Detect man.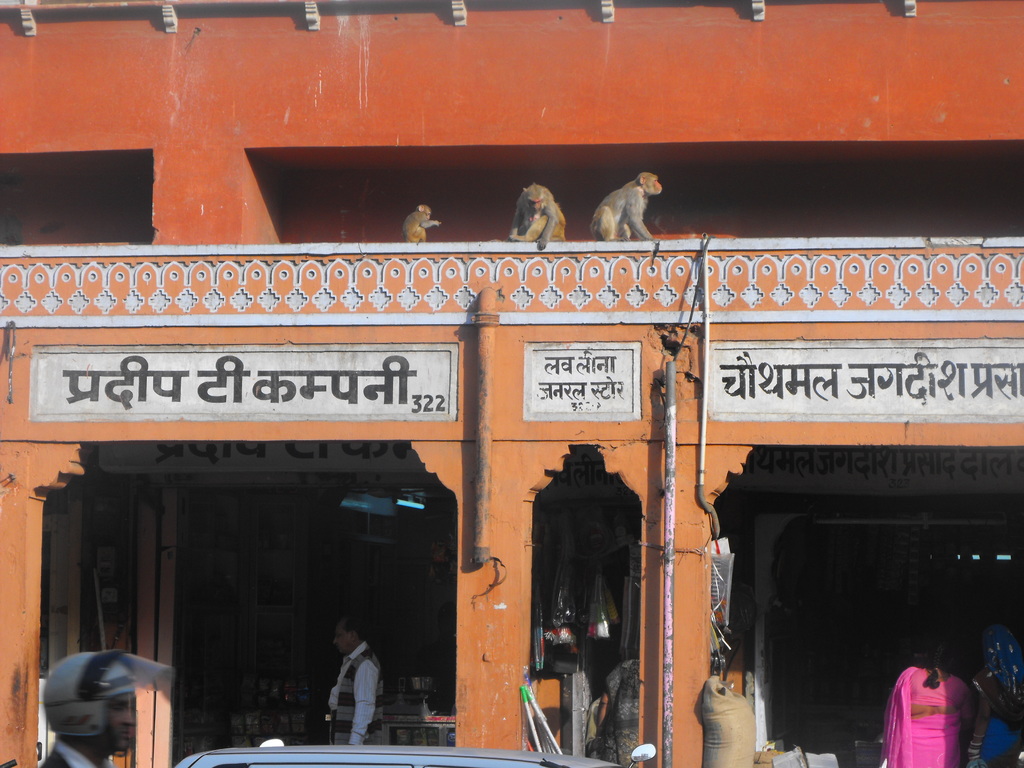
Detected at box(324, 614, 387, 746).
